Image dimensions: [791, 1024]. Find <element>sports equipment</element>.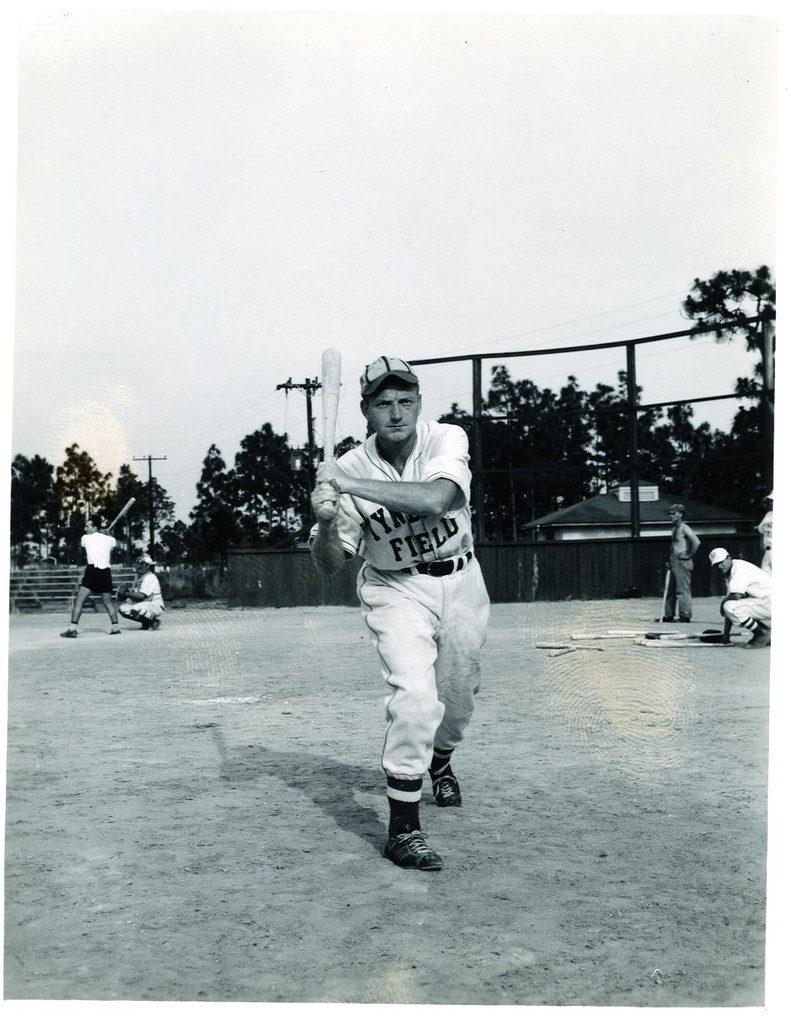
<region>660, 569, 674, 622</region>.
